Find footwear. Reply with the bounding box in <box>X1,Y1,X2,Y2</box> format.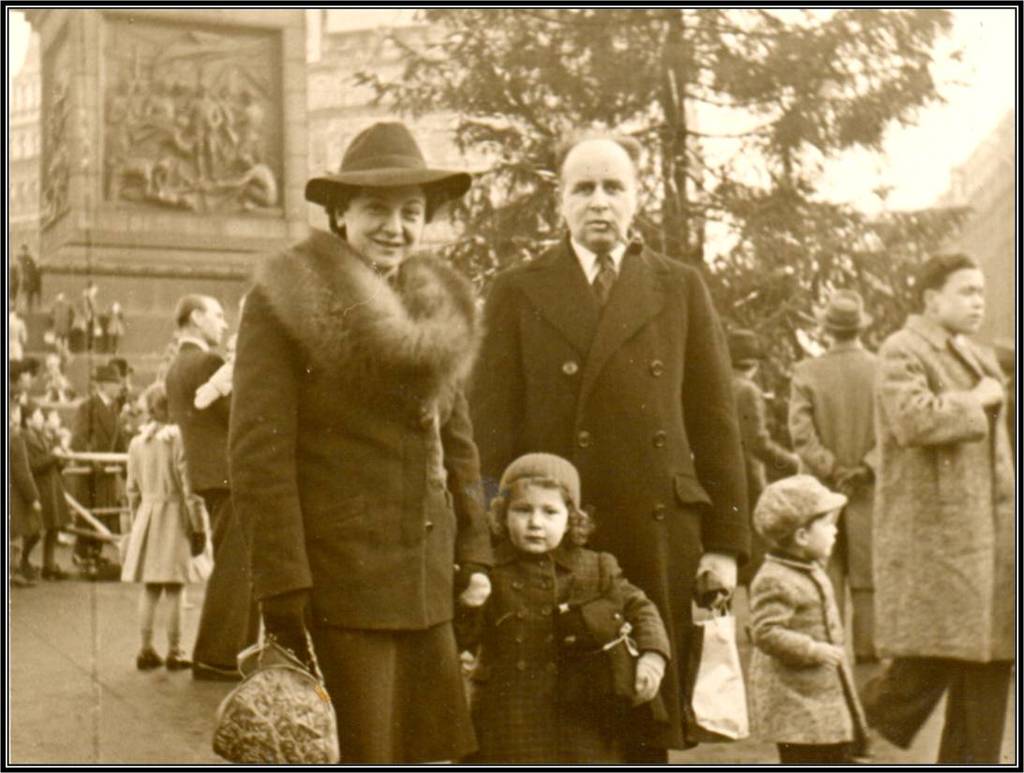
<box>22,563,44,582</box>.
